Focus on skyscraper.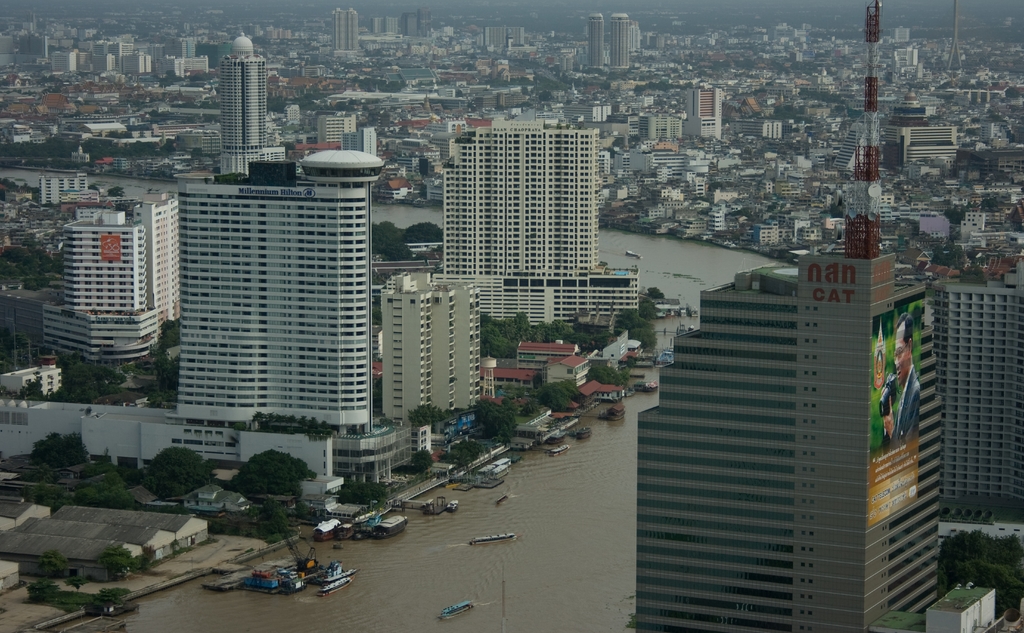
Focused at x1=141 y1=130 x2=385 y2=452.
